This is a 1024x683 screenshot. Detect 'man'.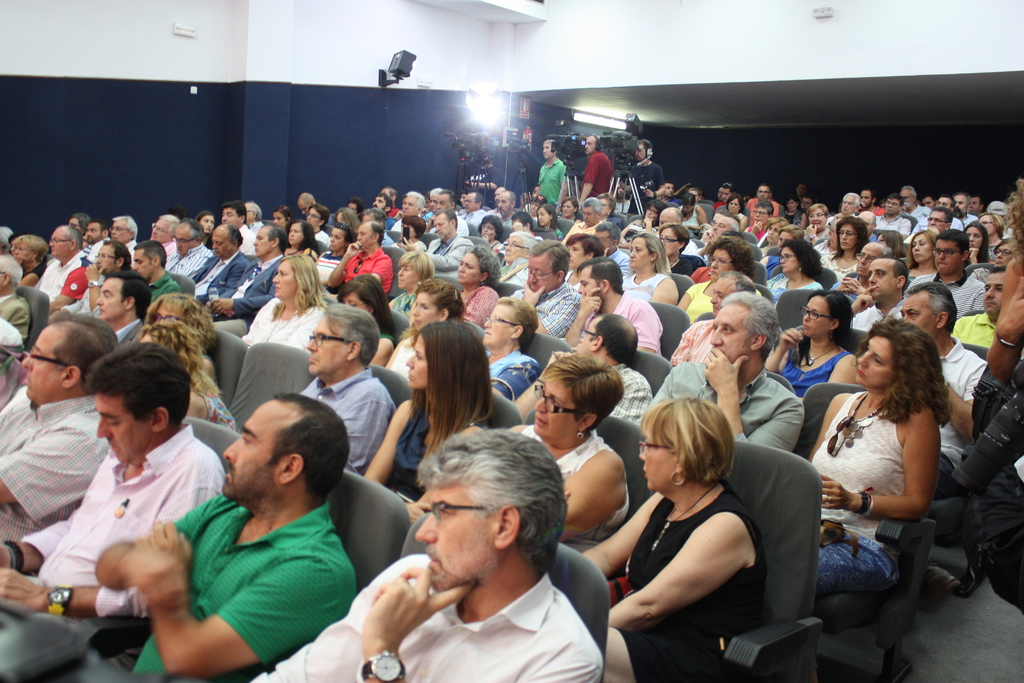
l=294, t=188, r=321, b=215.
